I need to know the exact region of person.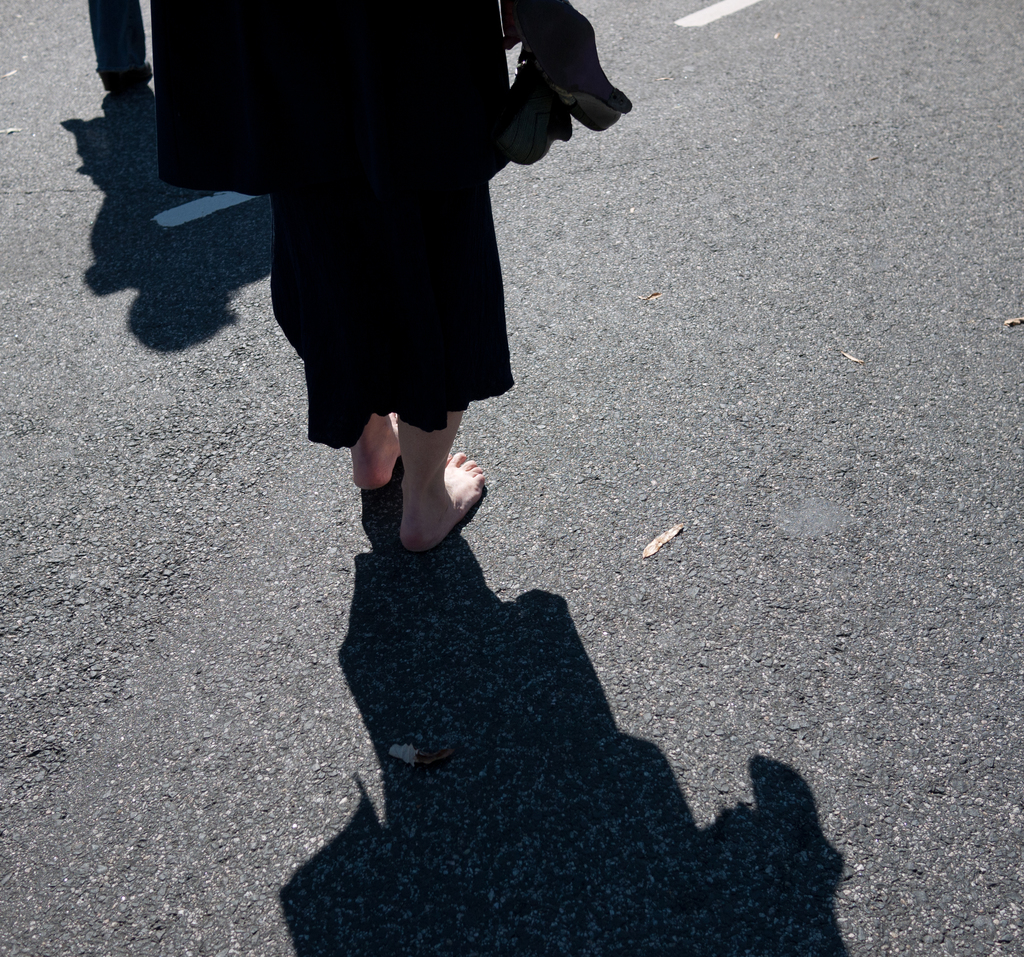
Region: (147,0,632,551).
